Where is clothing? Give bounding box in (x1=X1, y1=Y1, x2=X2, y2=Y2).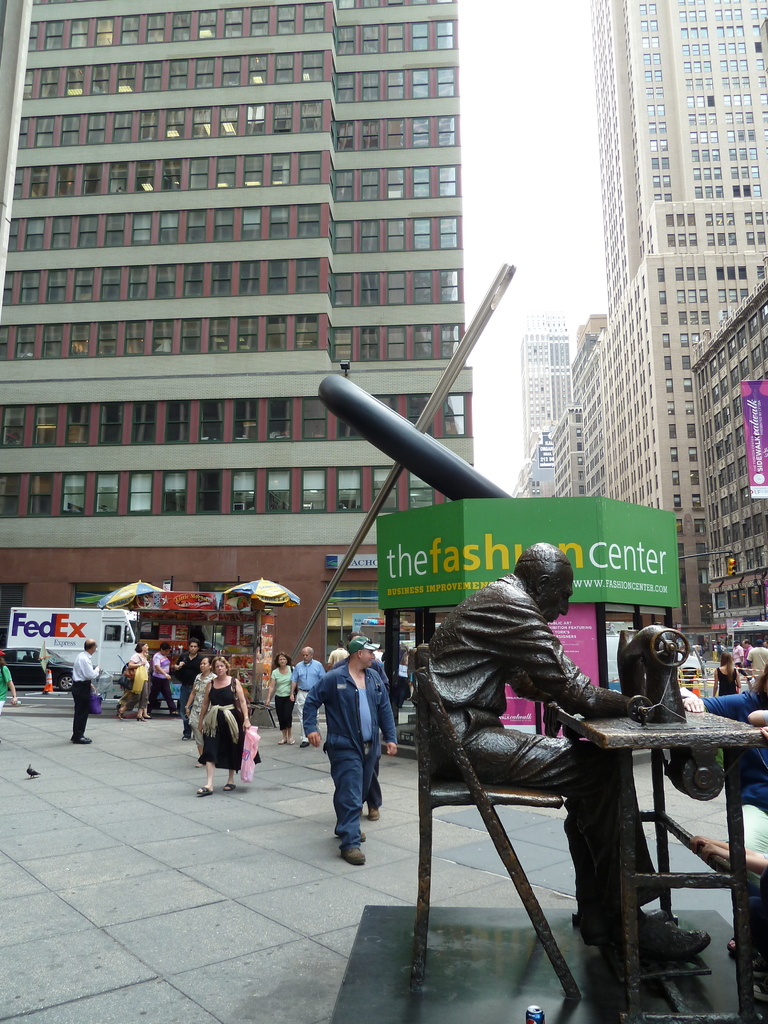
(x1=330, y1=657, x2=390, y2=813).
